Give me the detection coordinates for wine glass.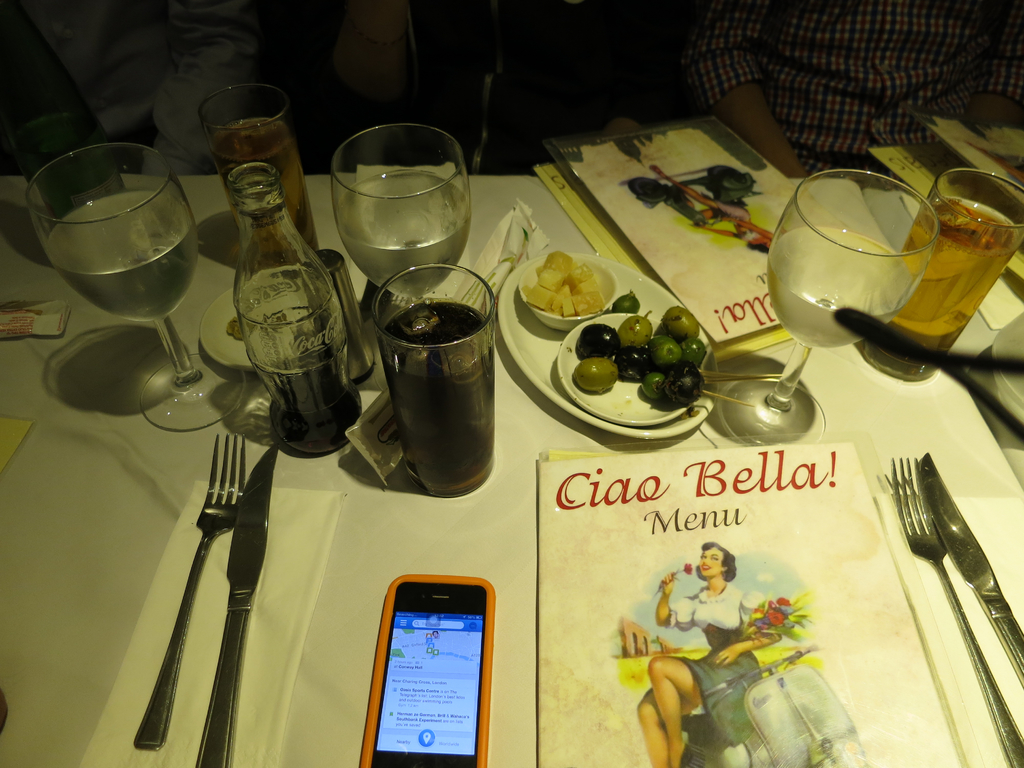
x1=719, y1=167, x2=938, y2=449.
